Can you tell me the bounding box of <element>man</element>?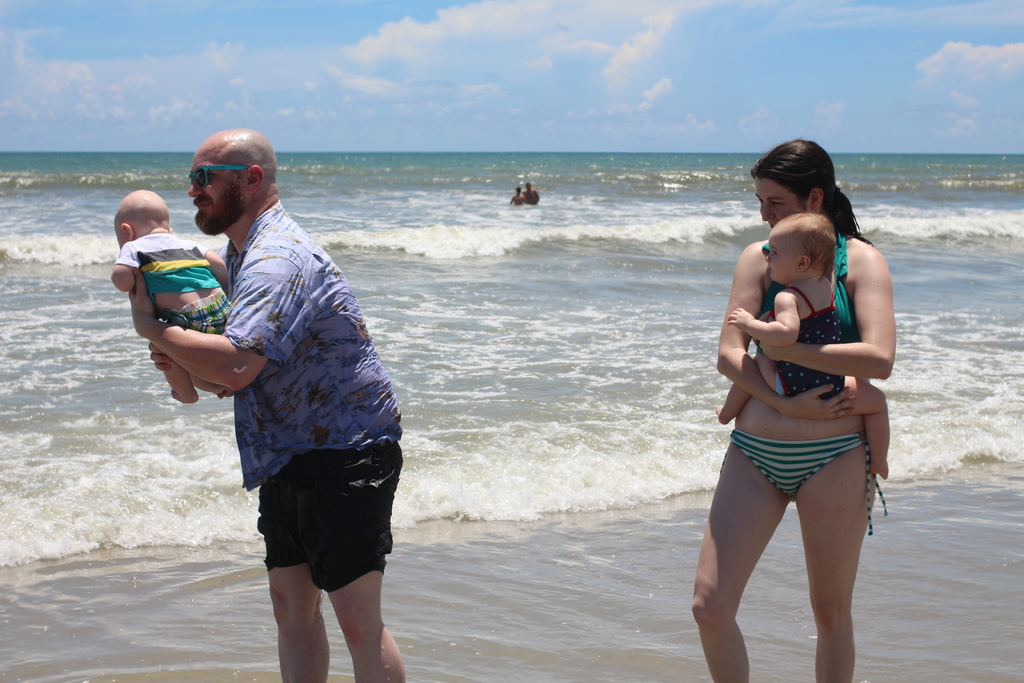
BBox(128, 136, 390, 635).
